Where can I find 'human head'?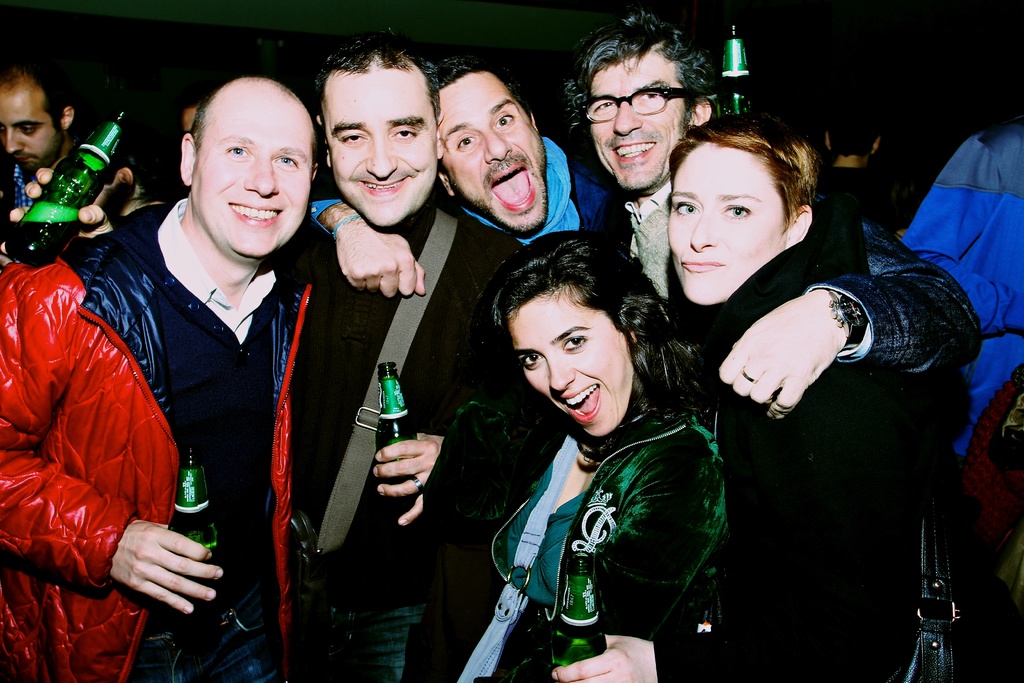
You can find it at l=493, t=229, r=664, b=440.
